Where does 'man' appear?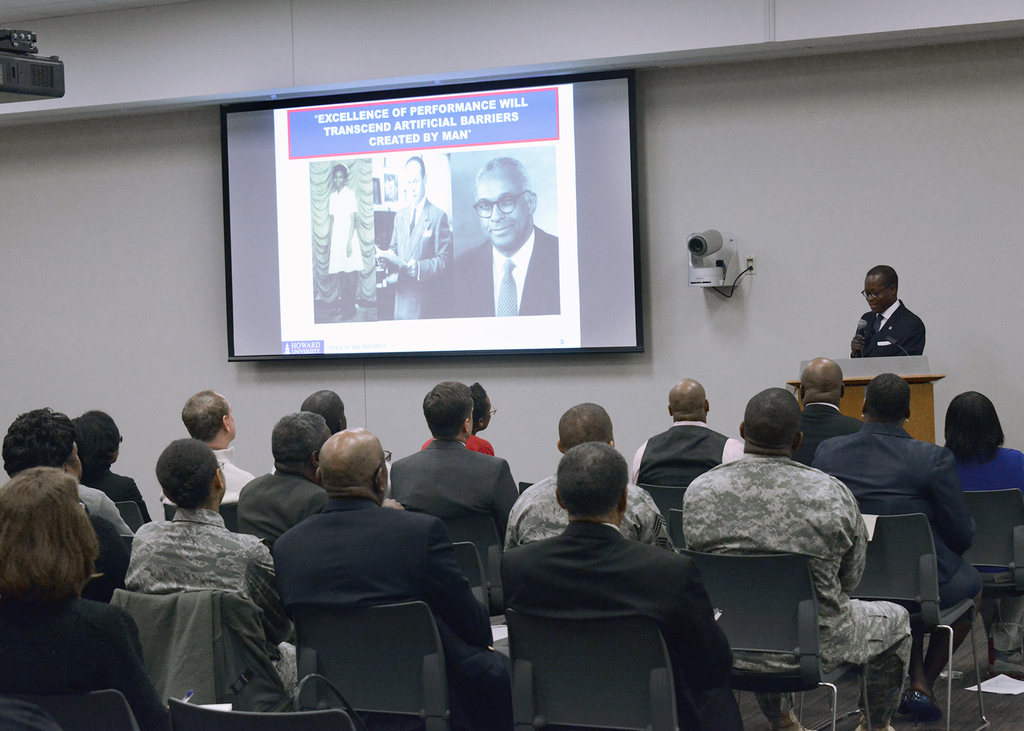
Appears at (8,413,152,600).
